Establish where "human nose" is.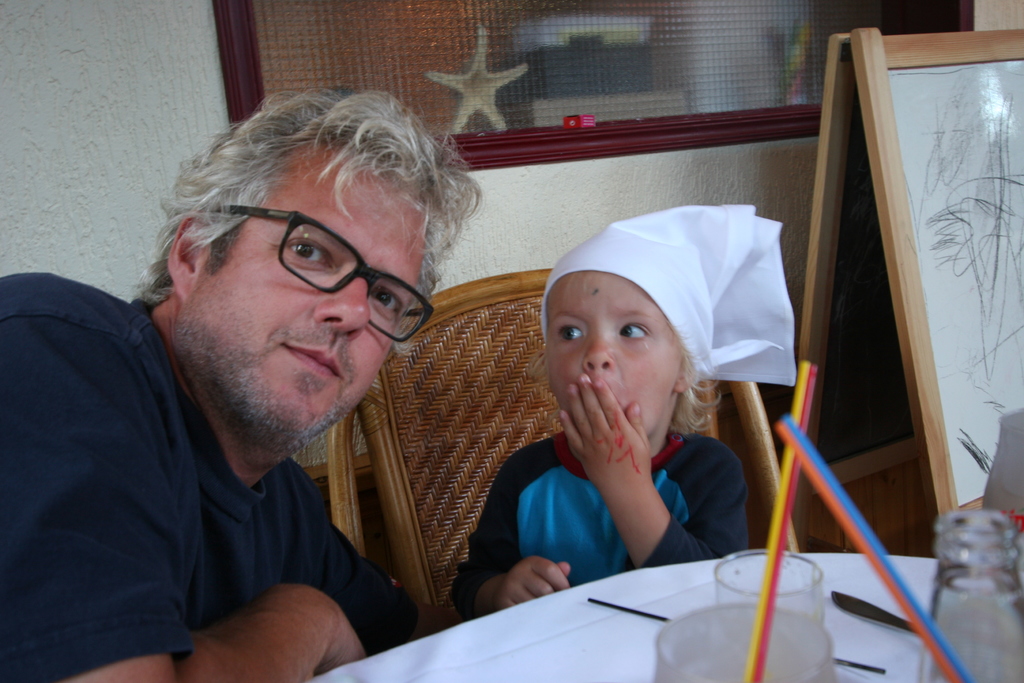
Established at x1=317, y1=283, x2=372, y2=340.
